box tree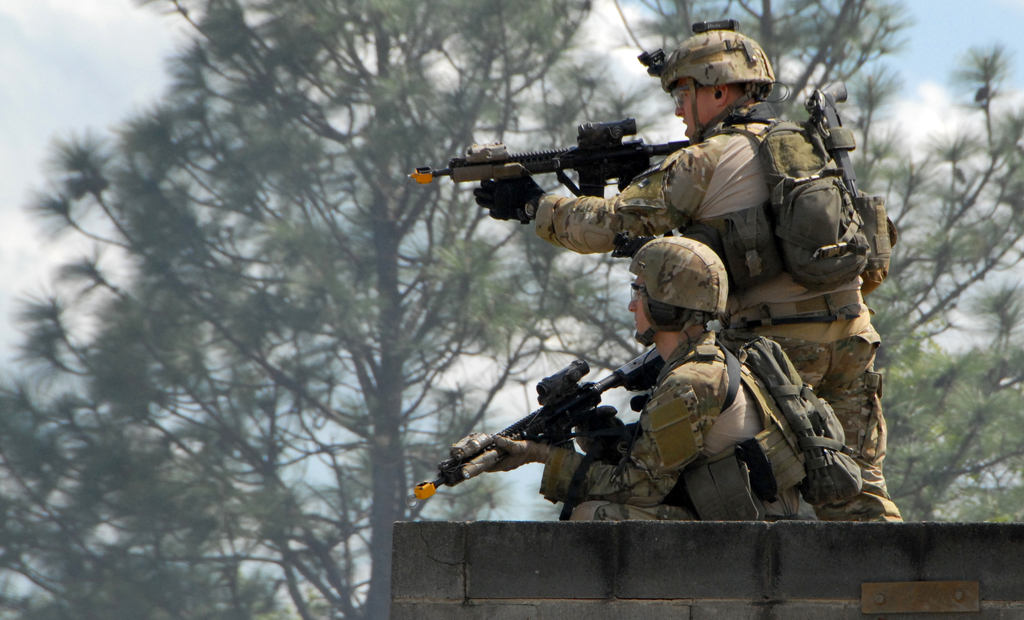
region(596, 0, 1023, 525)
